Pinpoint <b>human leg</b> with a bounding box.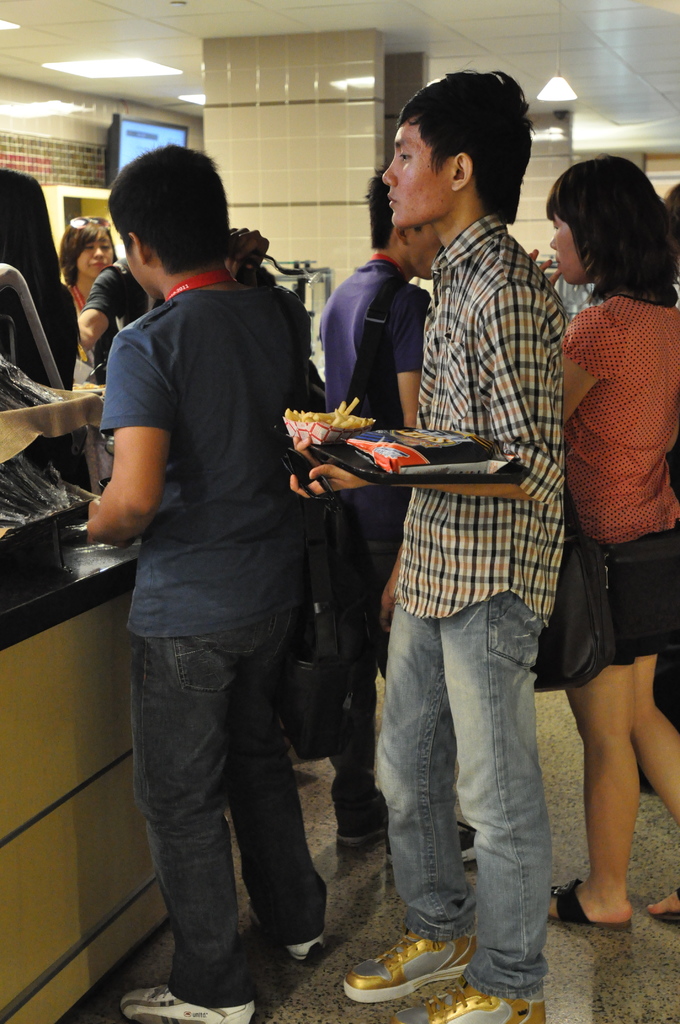
locate(339, 520, 392, 852).
